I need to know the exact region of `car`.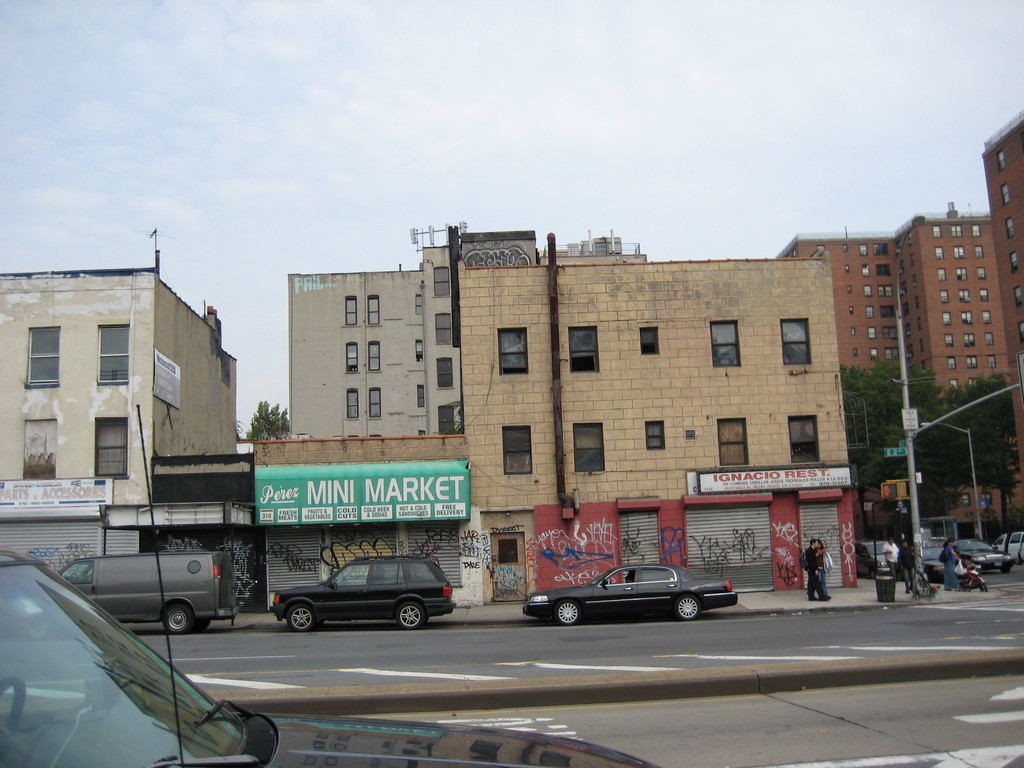
Region: 264,548,462,634.
